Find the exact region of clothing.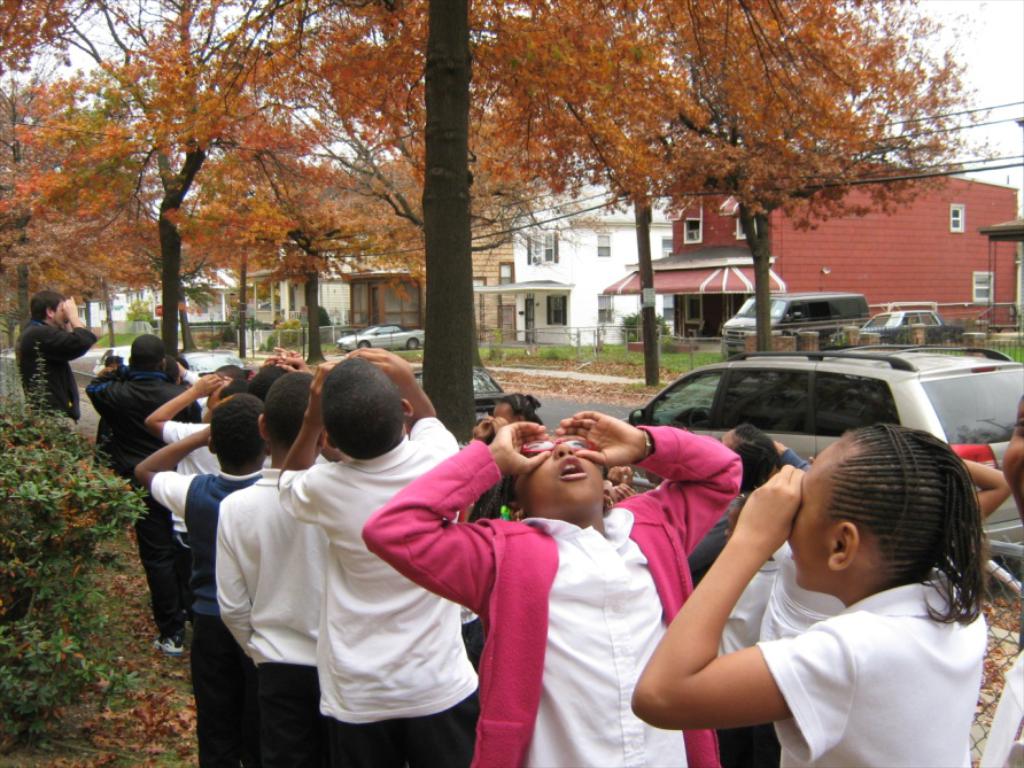
Exact region: crop(358, 419, 740, 767).
